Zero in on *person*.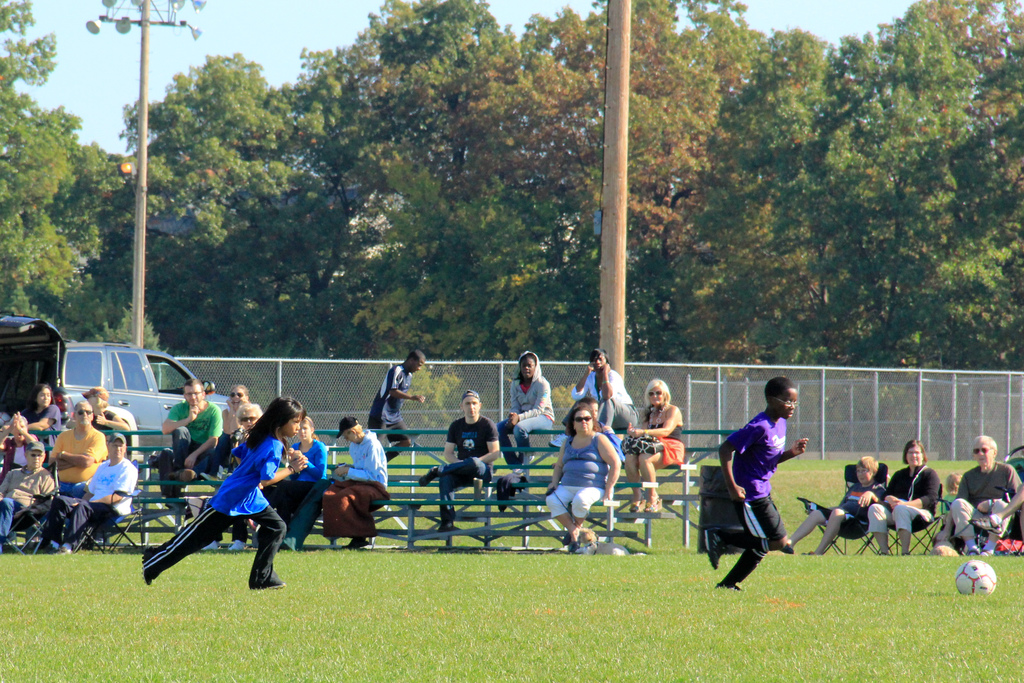
Zeroed in: region(0, 412, 35, 491).
